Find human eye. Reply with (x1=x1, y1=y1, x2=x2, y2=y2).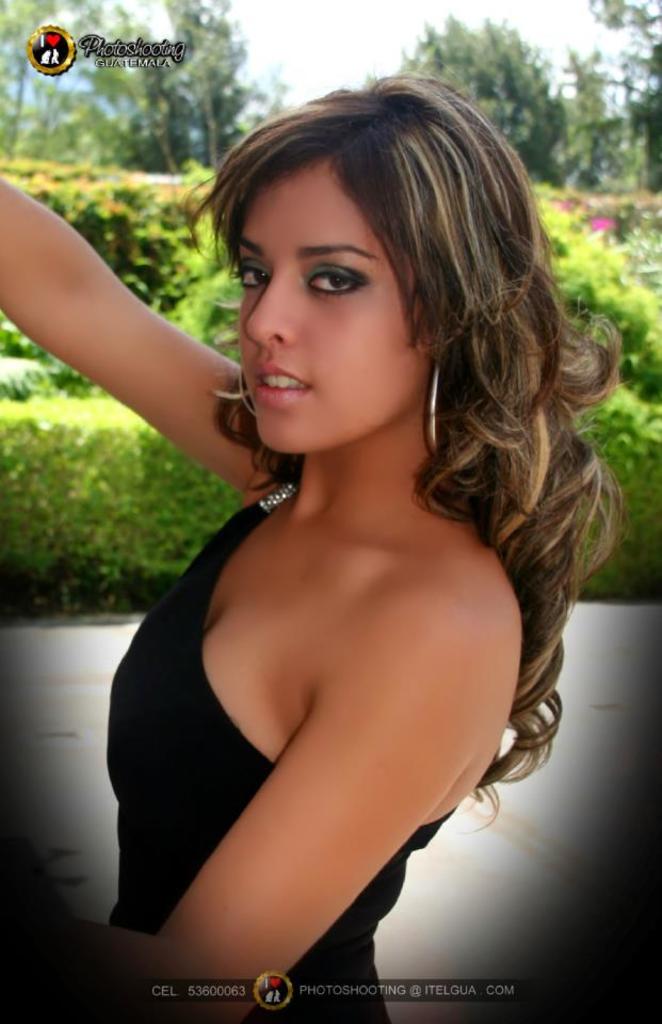
(x1=232, y1=249, x2=268, y2=293).
